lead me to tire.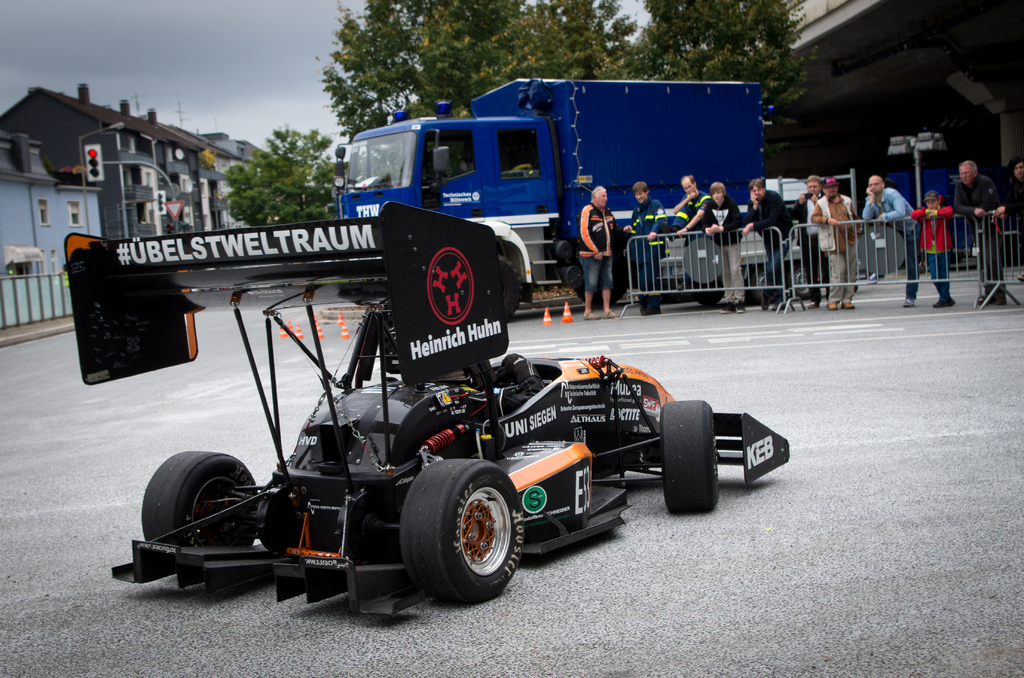
Lead to (x1=691, y1=278, x2=724, y2=307).
